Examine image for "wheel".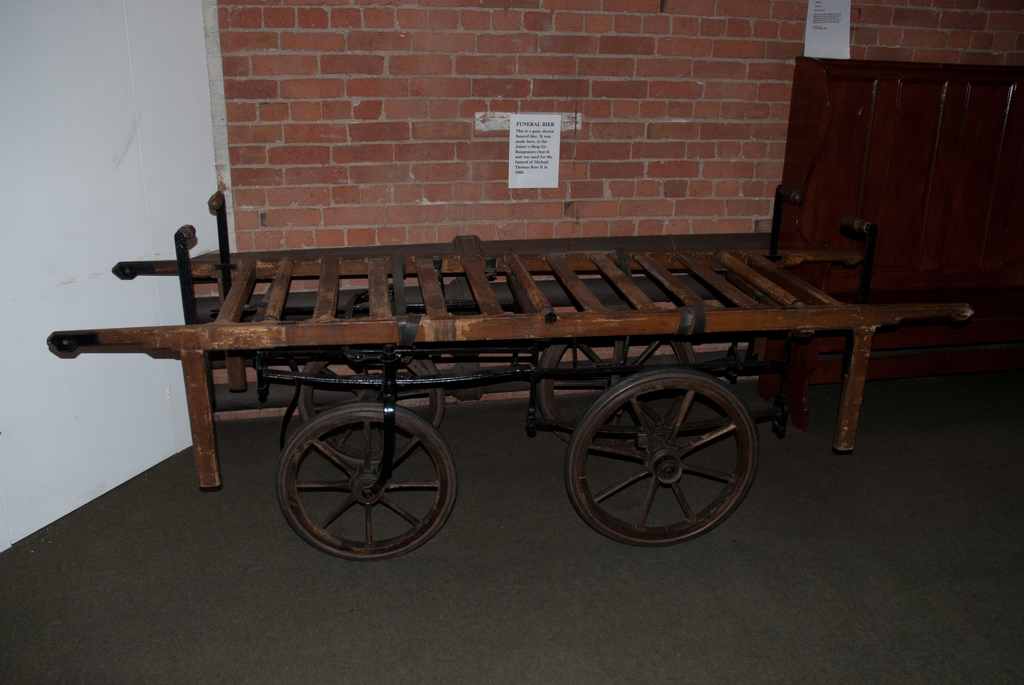
Examination result: pyautogui.locateOnScreen(275, 403, 457, 561).
